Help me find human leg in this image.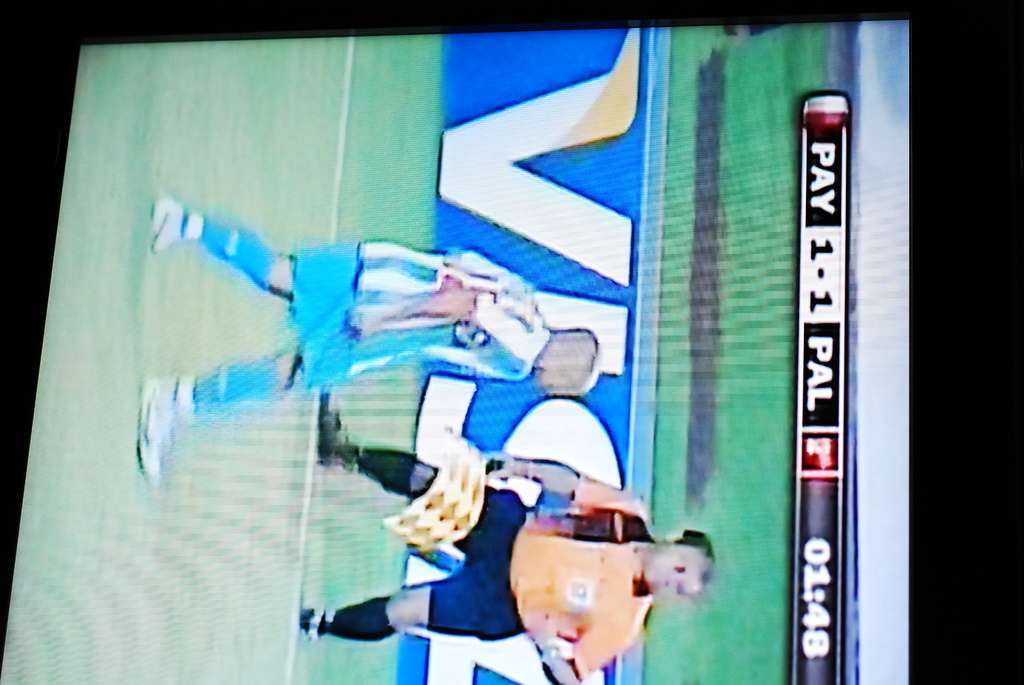
Found it: rect(147, 194, 405, 303).
